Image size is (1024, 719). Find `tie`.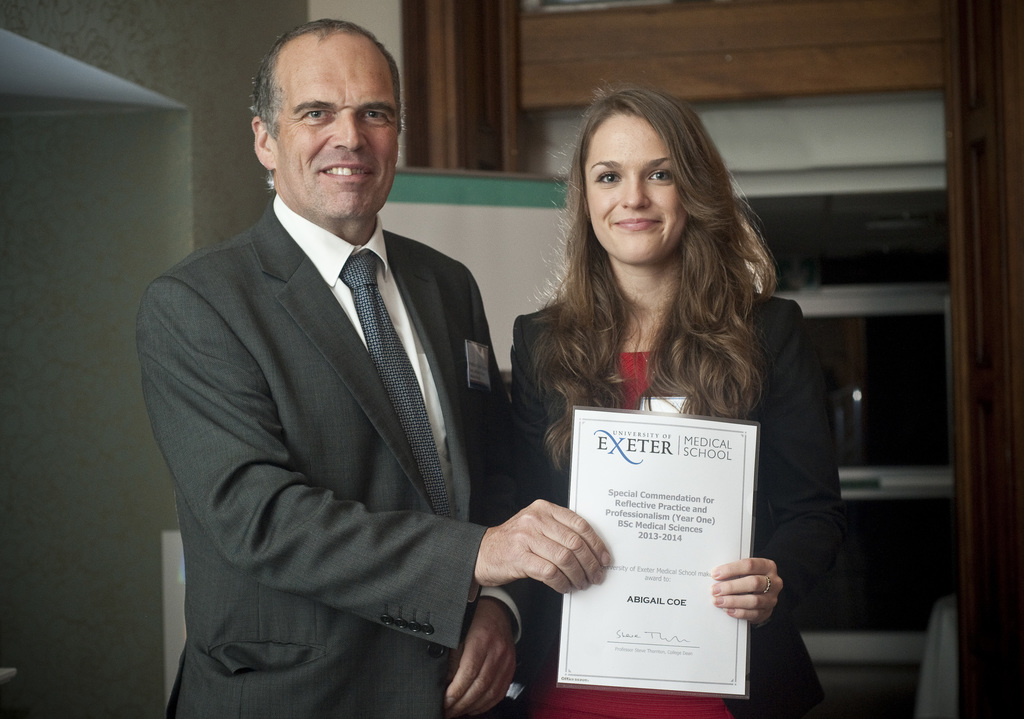
<bbox>335, 243, 461, 522</bbox>.
